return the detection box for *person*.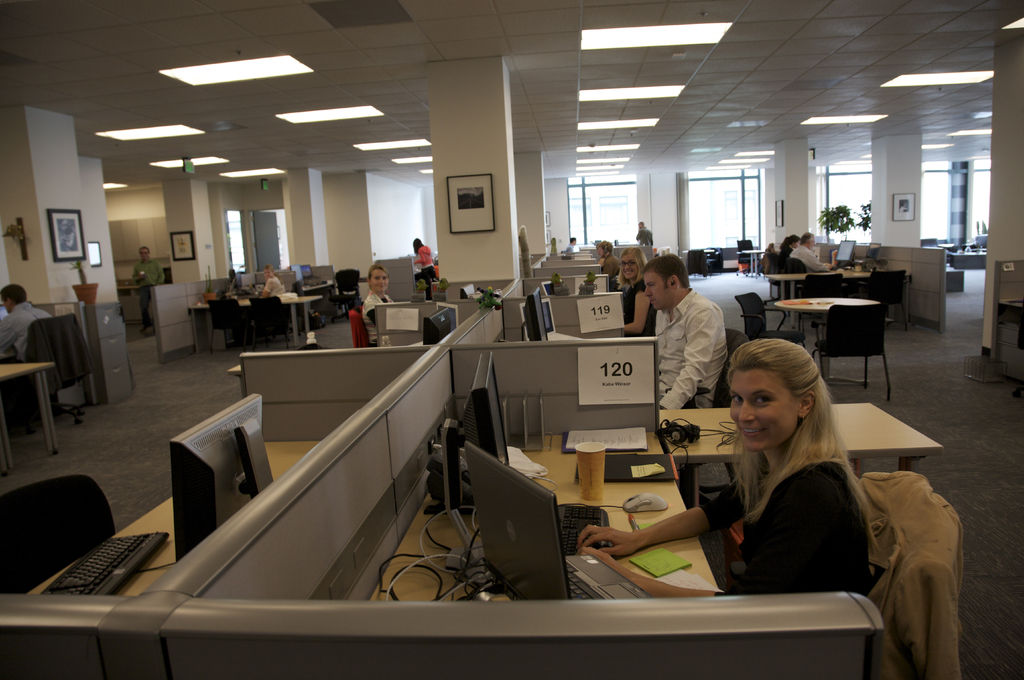
Rect(612, 245, 659, 337).
